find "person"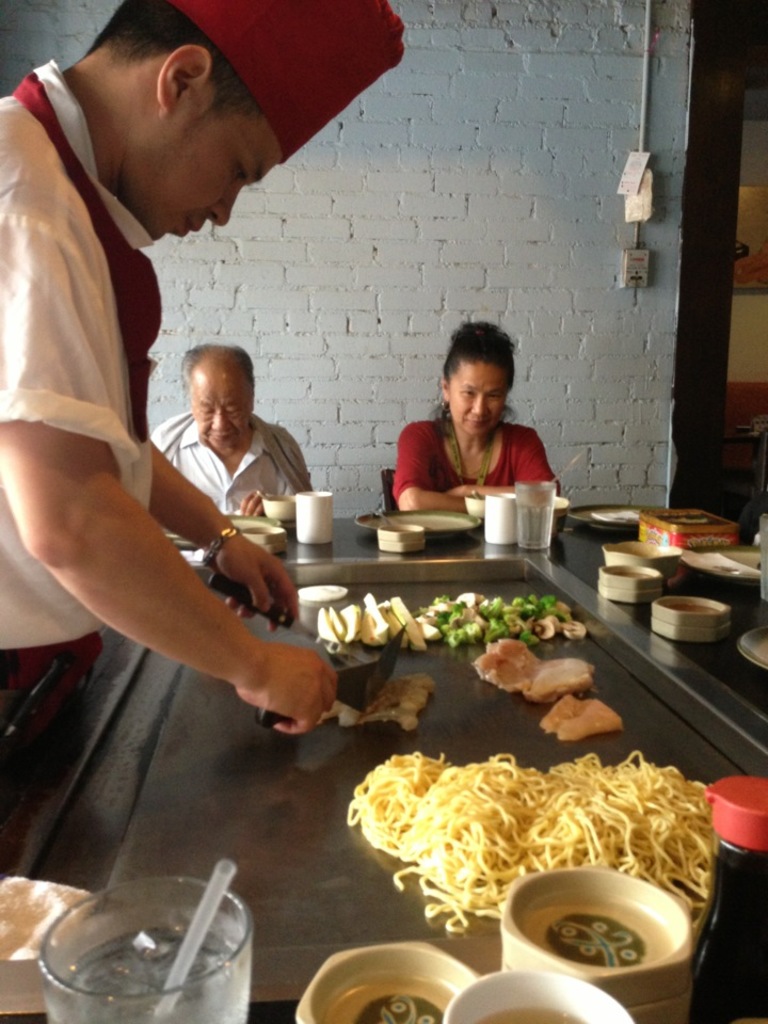
[left=379, top=310, right=569, bottom=533]
